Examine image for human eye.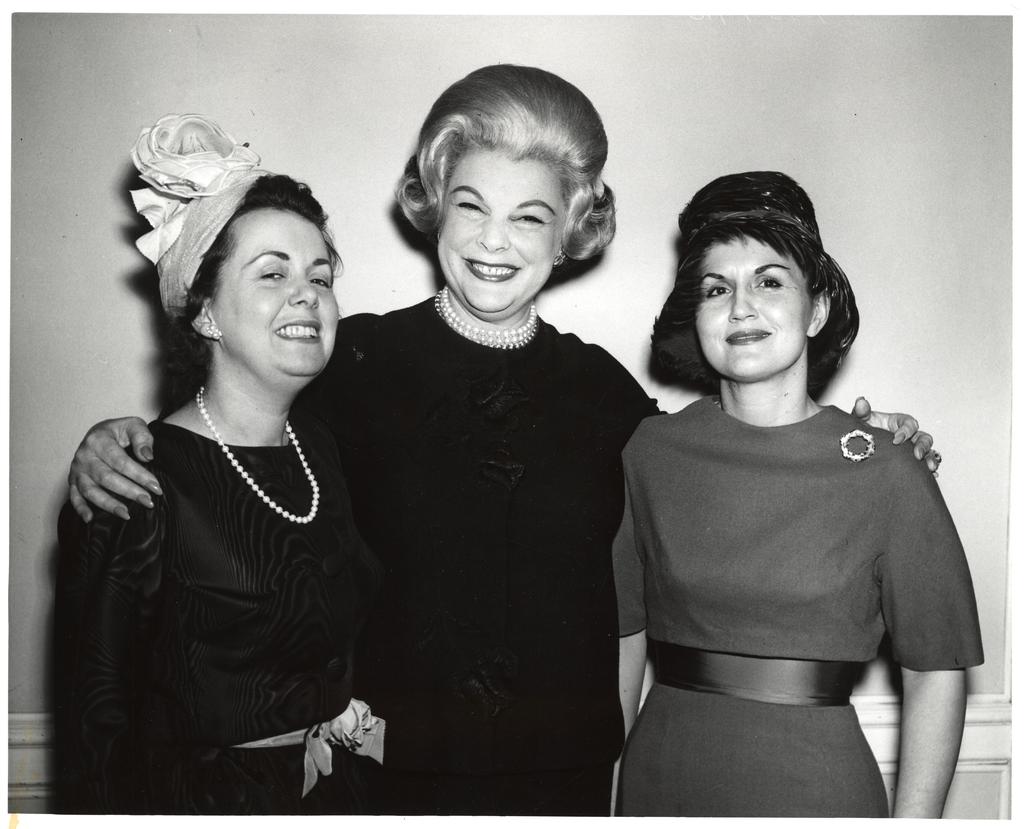
Examination result: <region>452, 195, 481, 218</region>.
